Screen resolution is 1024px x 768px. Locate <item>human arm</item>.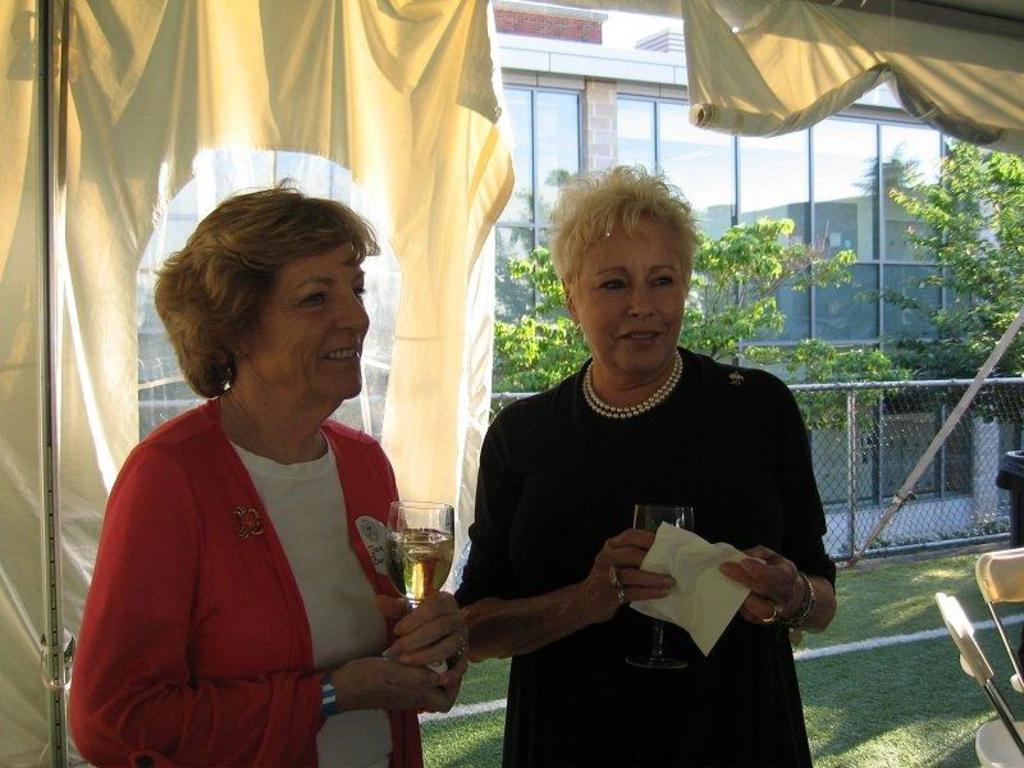
[x1=707, y1=369, x2=846, y2=639].
